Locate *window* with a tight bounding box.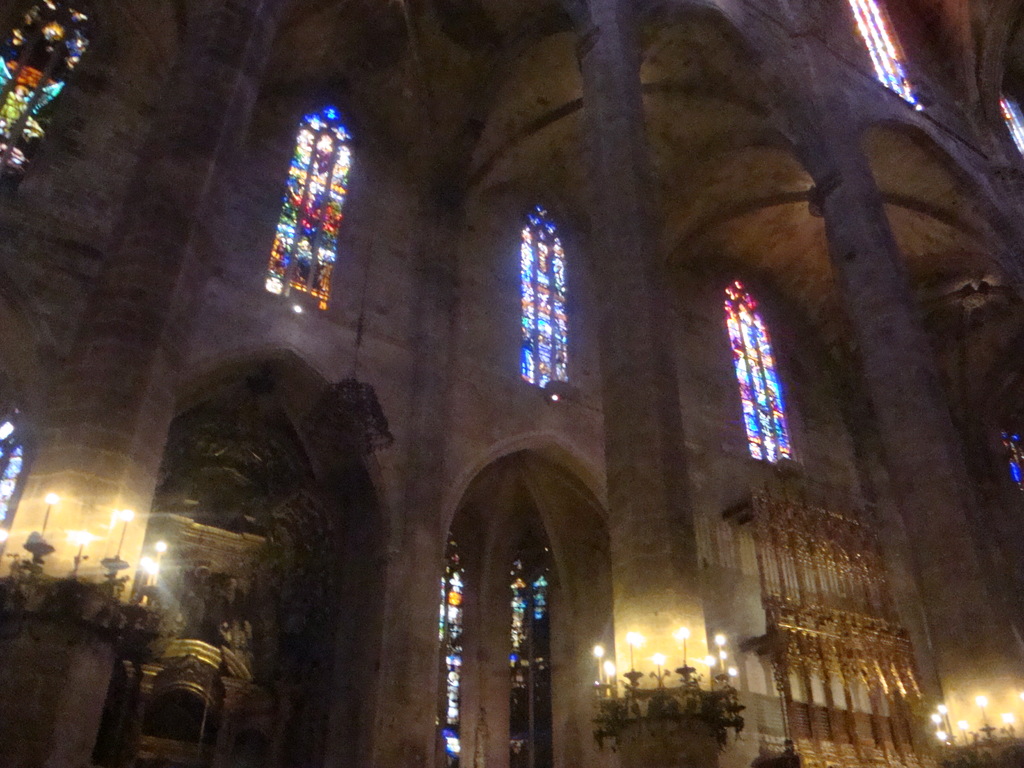
locate(855, 0, 927, 111).
